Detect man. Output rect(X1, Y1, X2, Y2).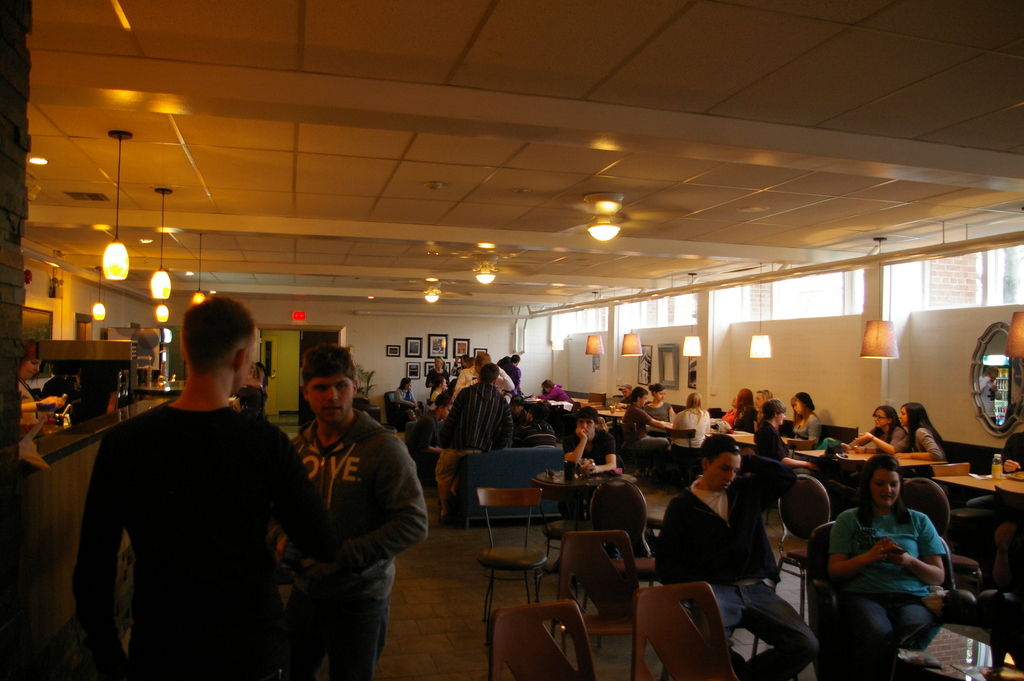
rect(71, 293, 330, 669).
